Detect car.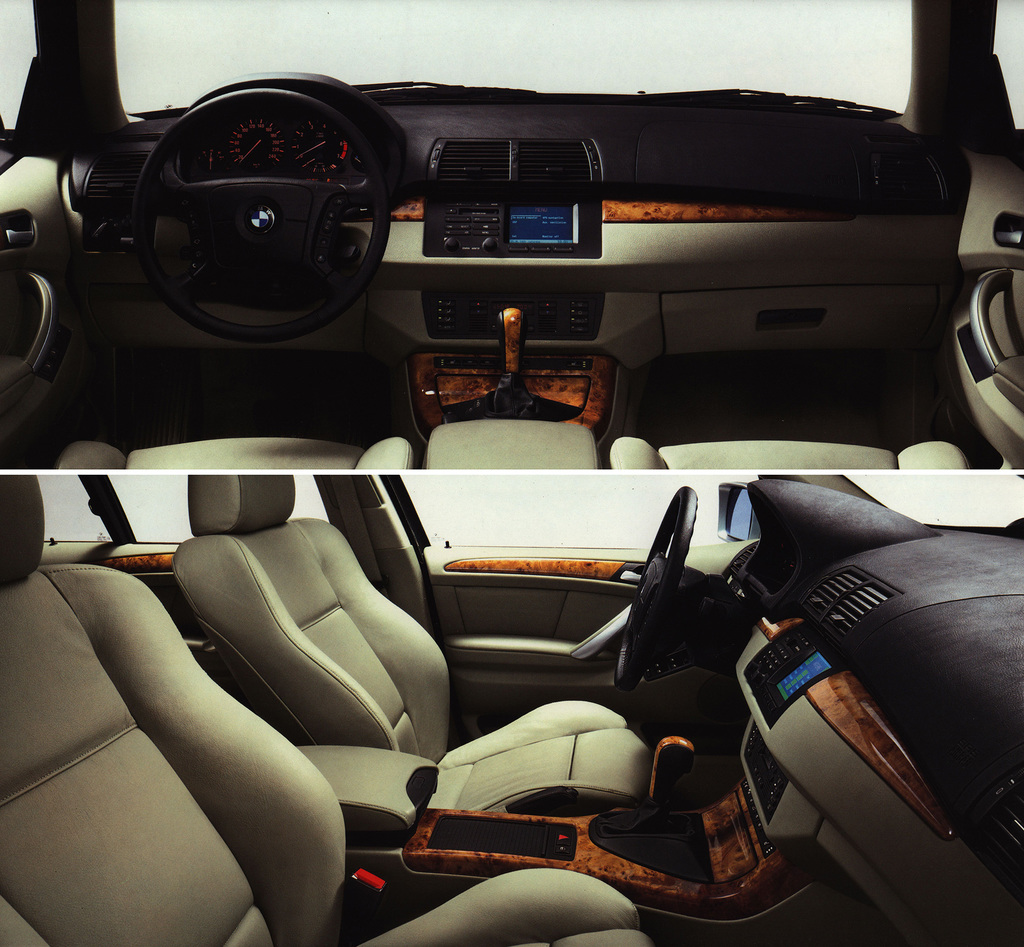
Detected at Rect(0, 472, 1023, 946).
